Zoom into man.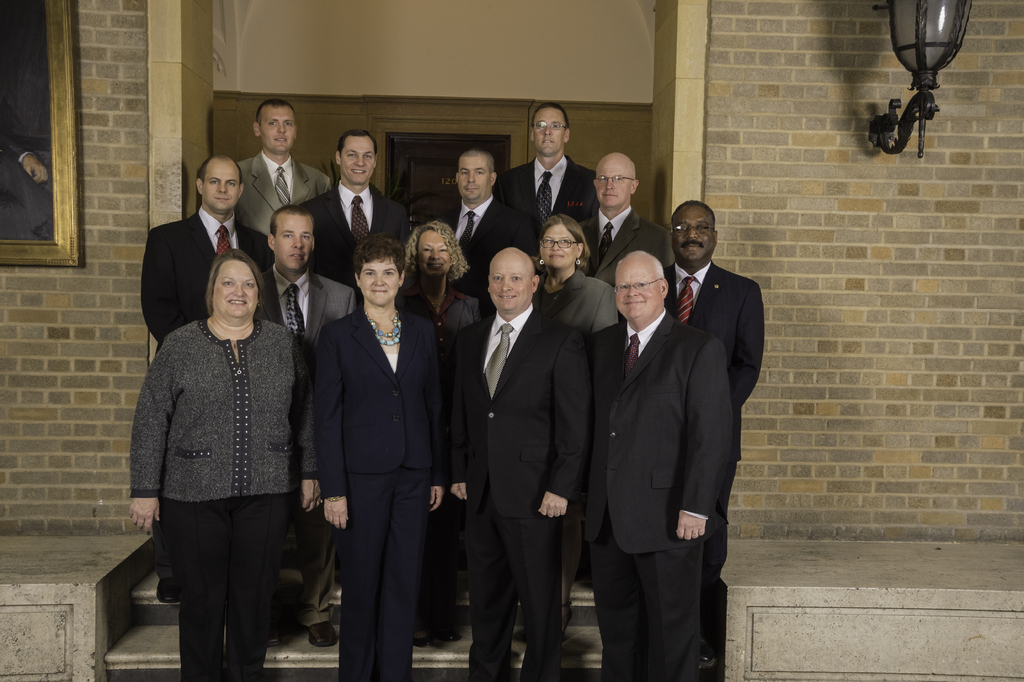
Zoom target: (248, 201, 360, 645).
